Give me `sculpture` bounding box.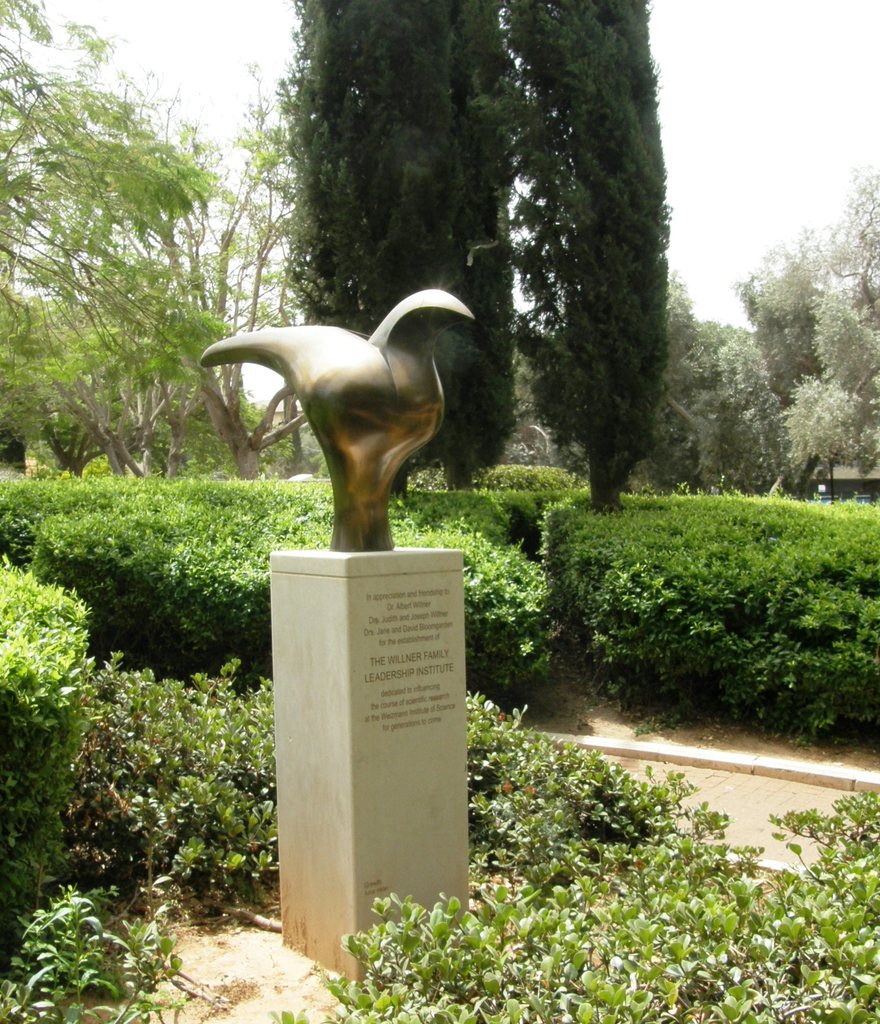
{"left": 195, "top": 292, "right": 463, "bottom": 554}.
